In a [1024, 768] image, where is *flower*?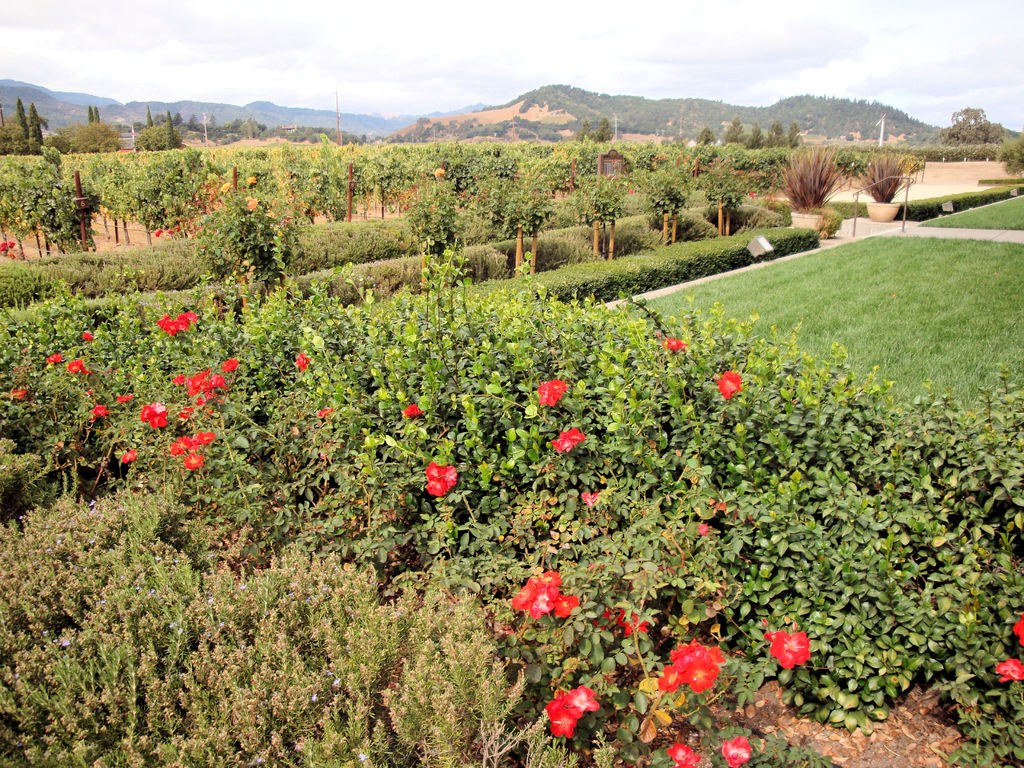
<bbox>791, 617, 797, 630</bbox>.
